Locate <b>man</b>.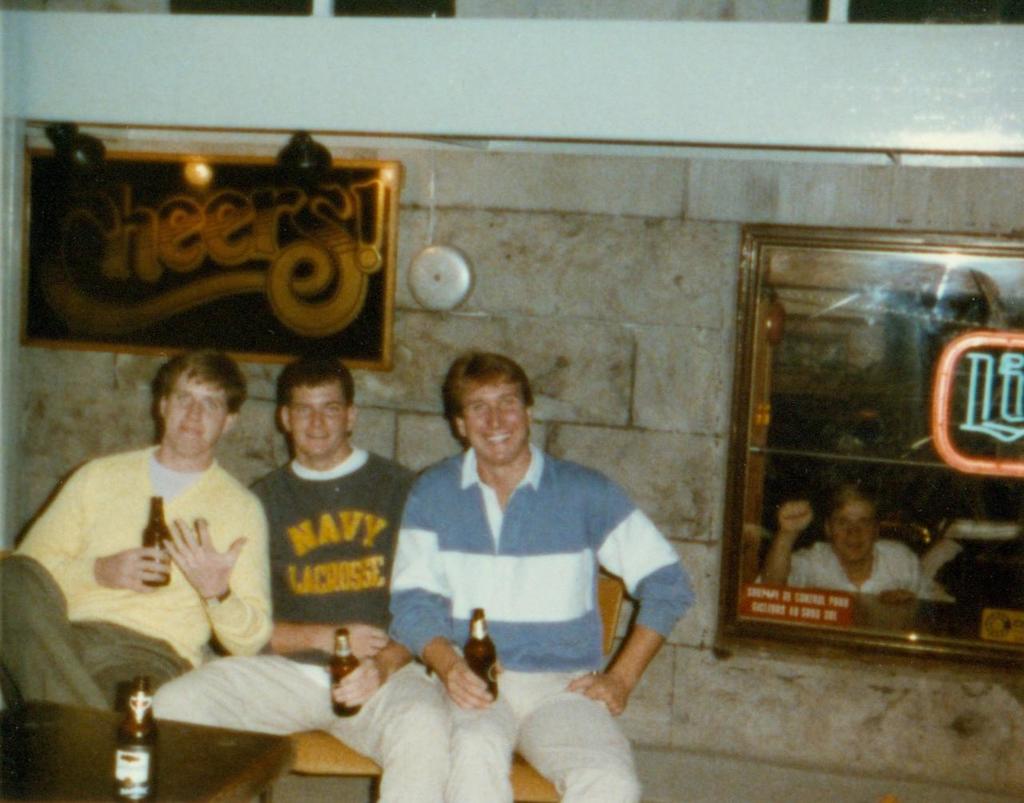
Bounding box: region(153, 355, 451, 802).
